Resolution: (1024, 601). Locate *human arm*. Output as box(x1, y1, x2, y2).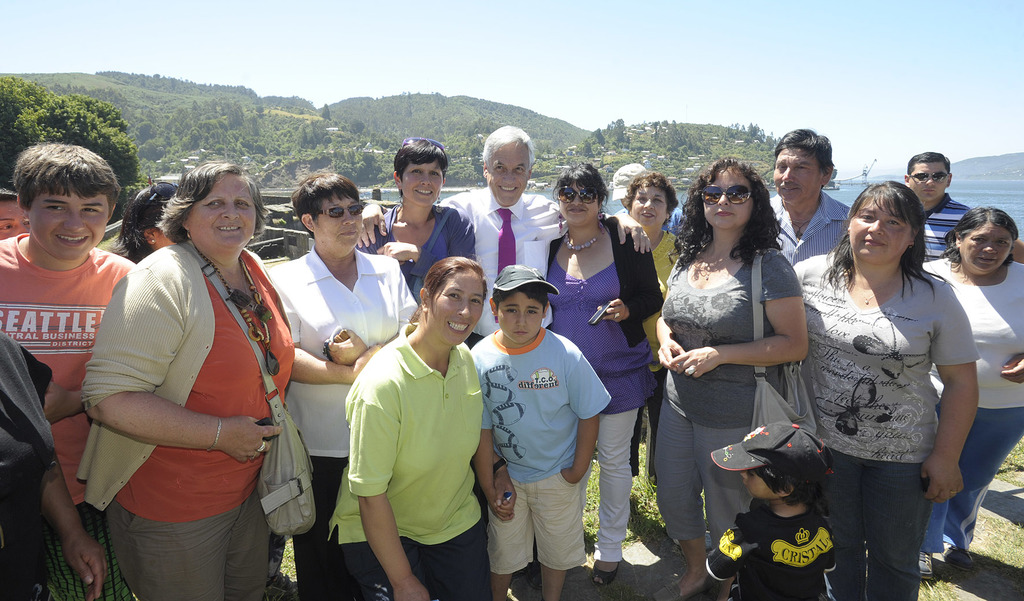
box(83, 266, 286, 463).
